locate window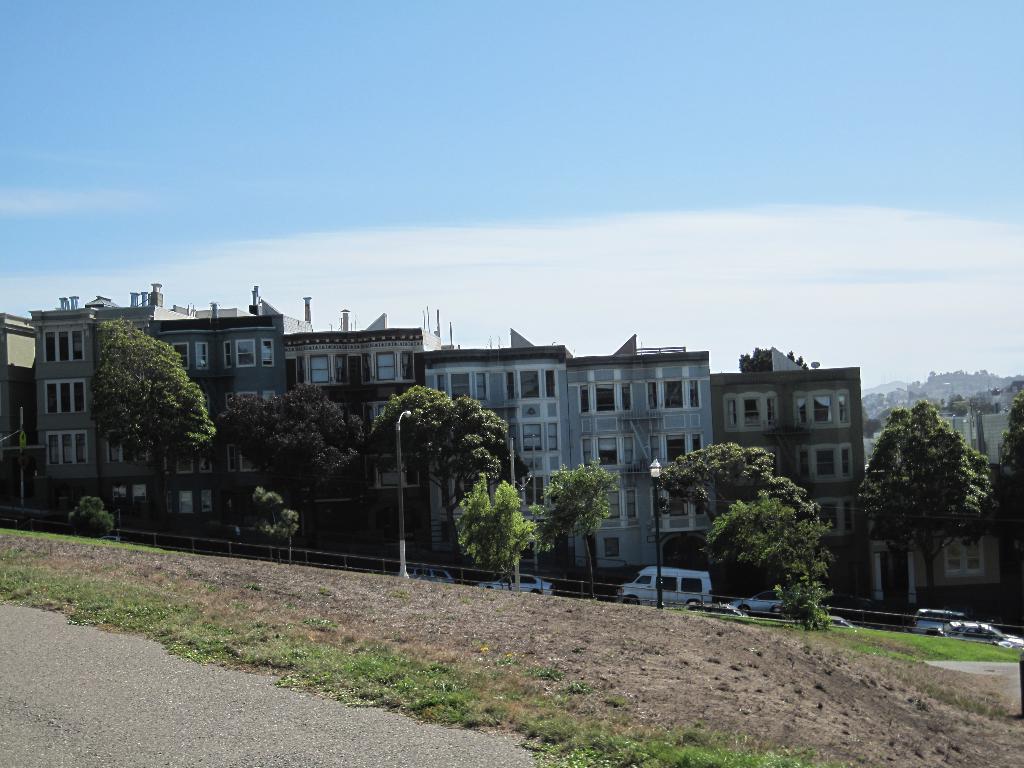
box=[586, 436, 635, 465]
